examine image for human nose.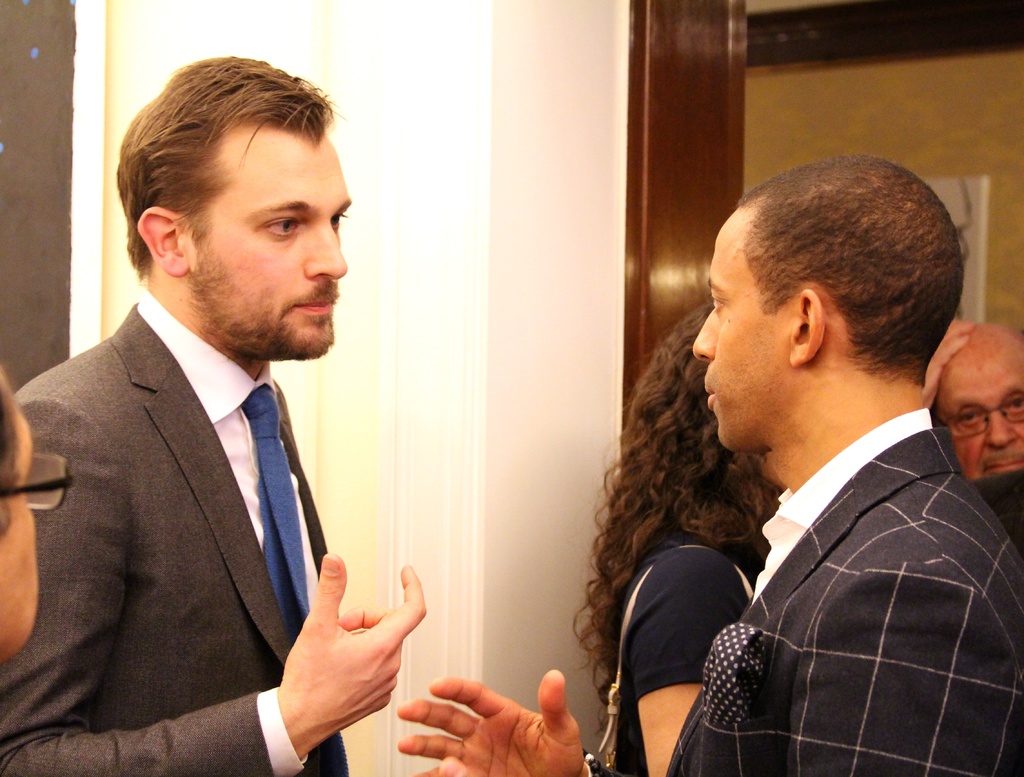
Examination result: box(692, 311, 716, 363).
